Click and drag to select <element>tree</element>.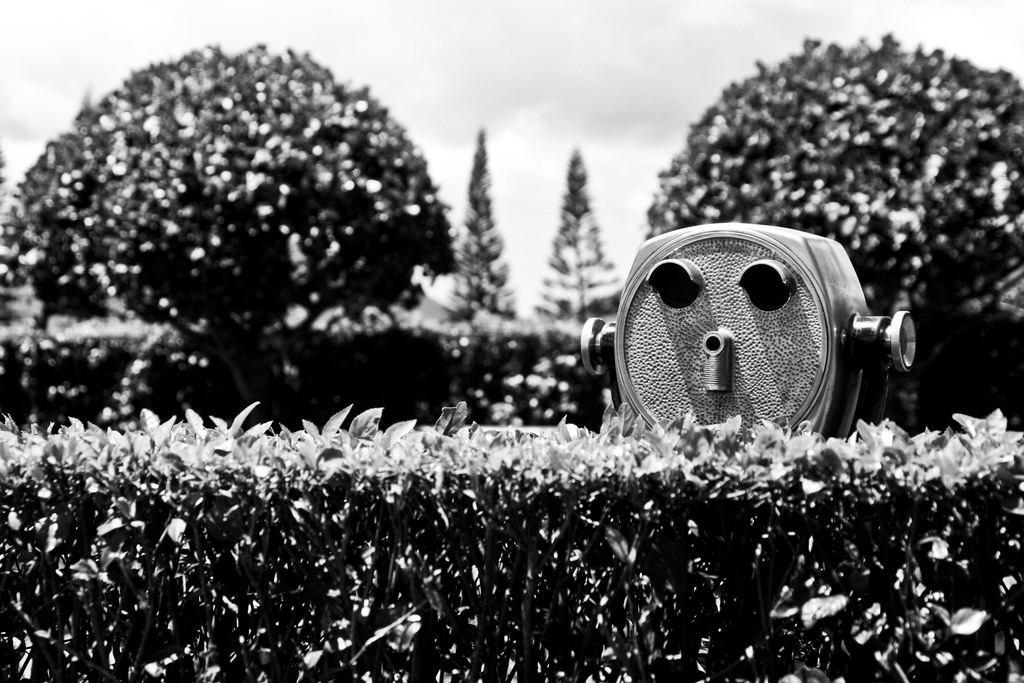
Selection: rect(645, 35, 1023, 304).
